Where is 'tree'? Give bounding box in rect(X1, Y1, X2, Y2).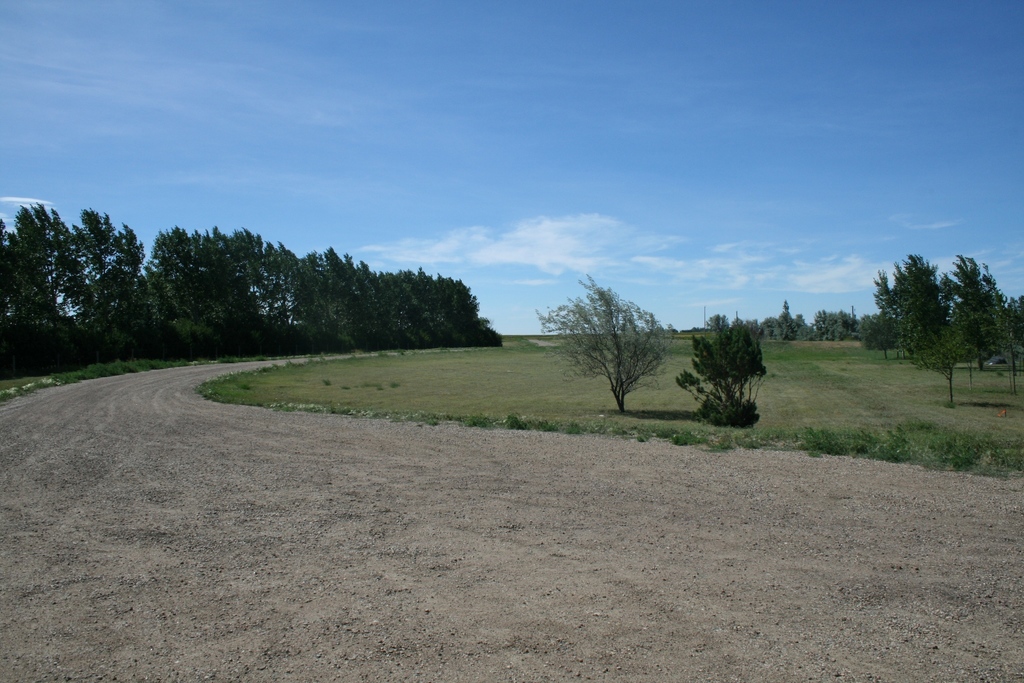
rect(871, 270, 900, 313).
